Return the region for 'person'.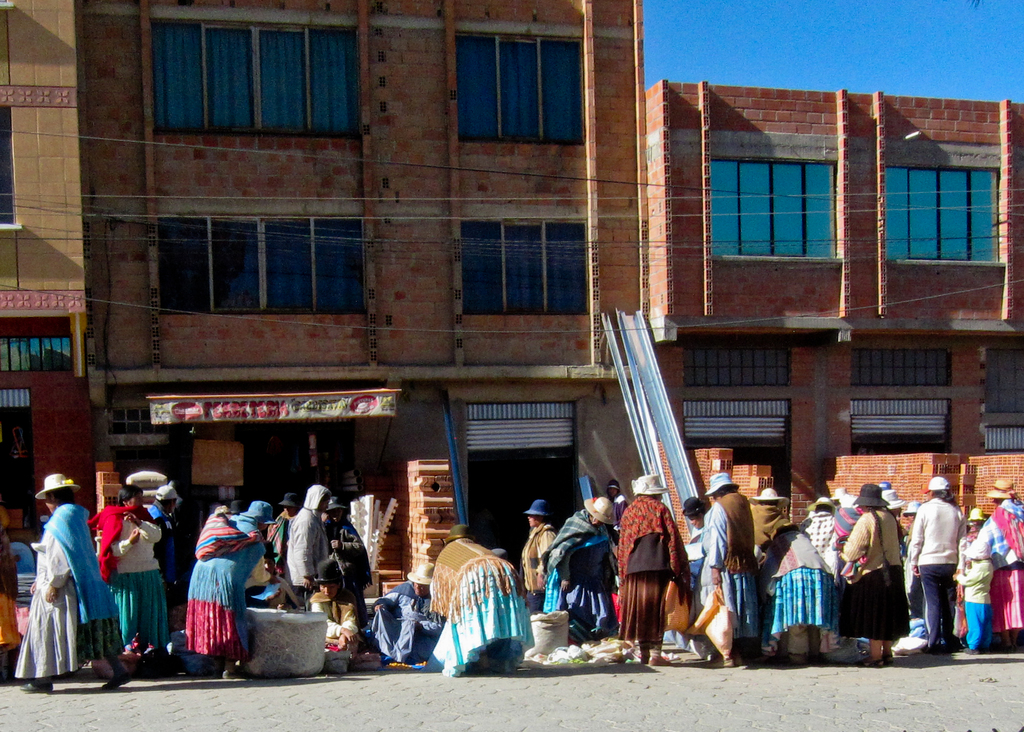
{"left": 427, "top": 533, "right": 534, "bottom": 671}.
